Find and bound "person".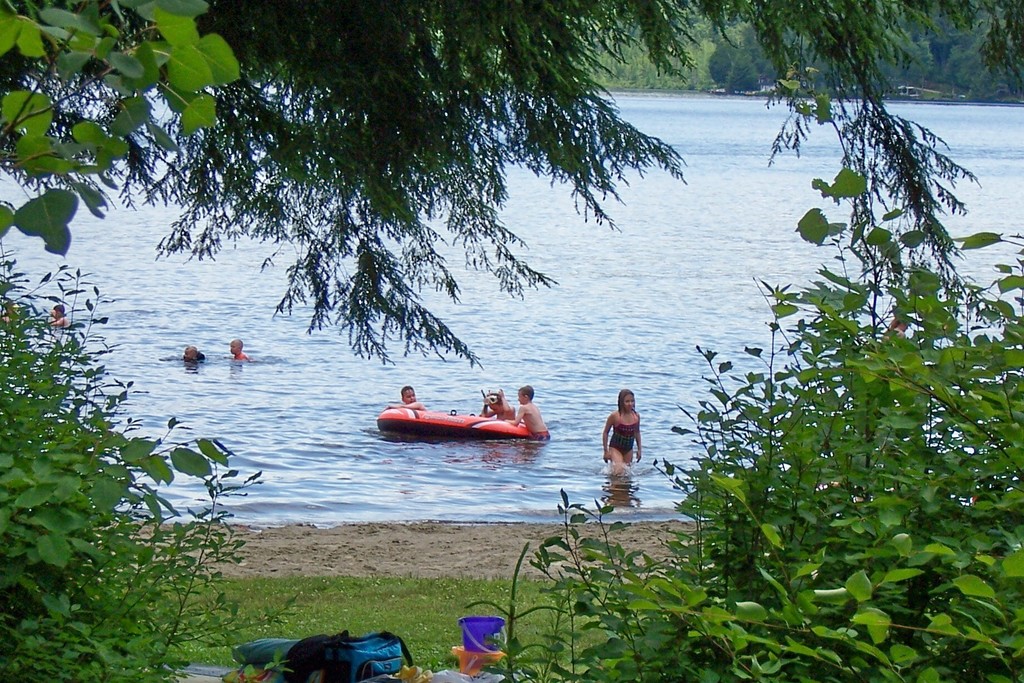
Bound: region(604, 386, 644, 483).
